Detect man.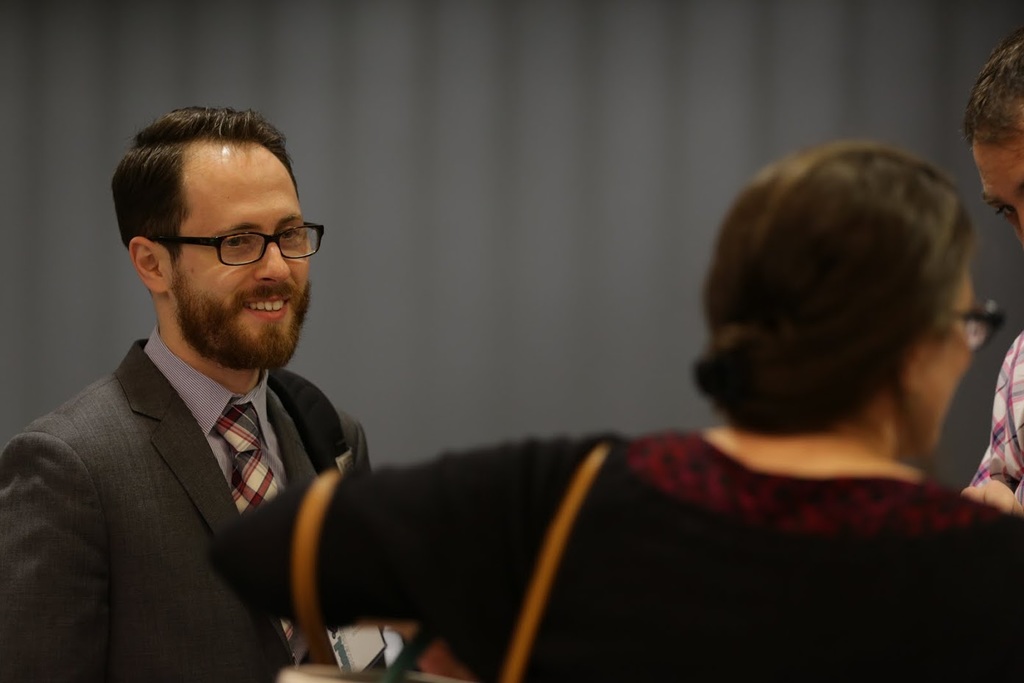
Detected at x1=0, y1=106, x2=386, y2=682.
